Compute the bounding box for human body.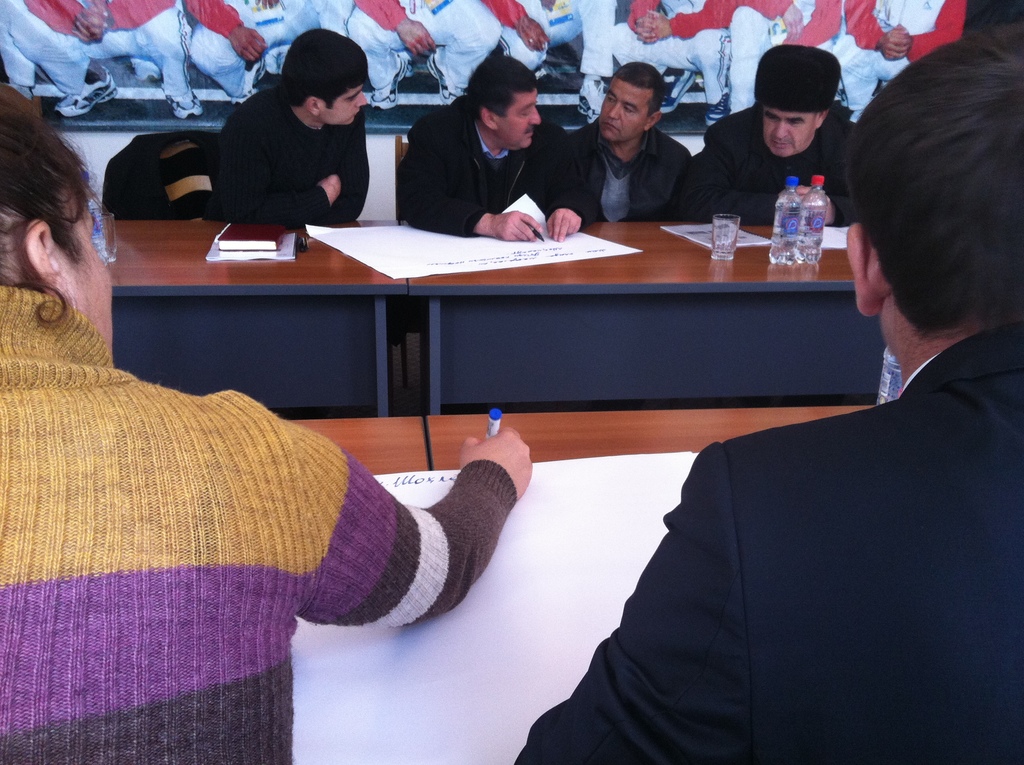
l=565, t=48, r=696, b=219.
